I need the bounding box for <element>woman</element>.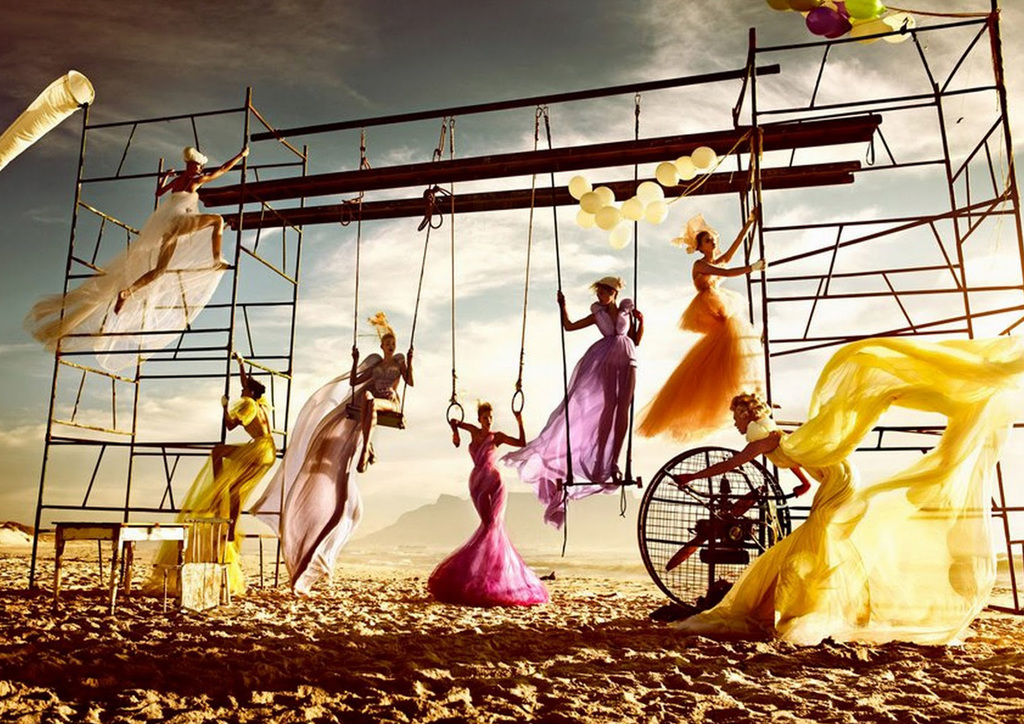
Here it is: 244/310/417/601.
